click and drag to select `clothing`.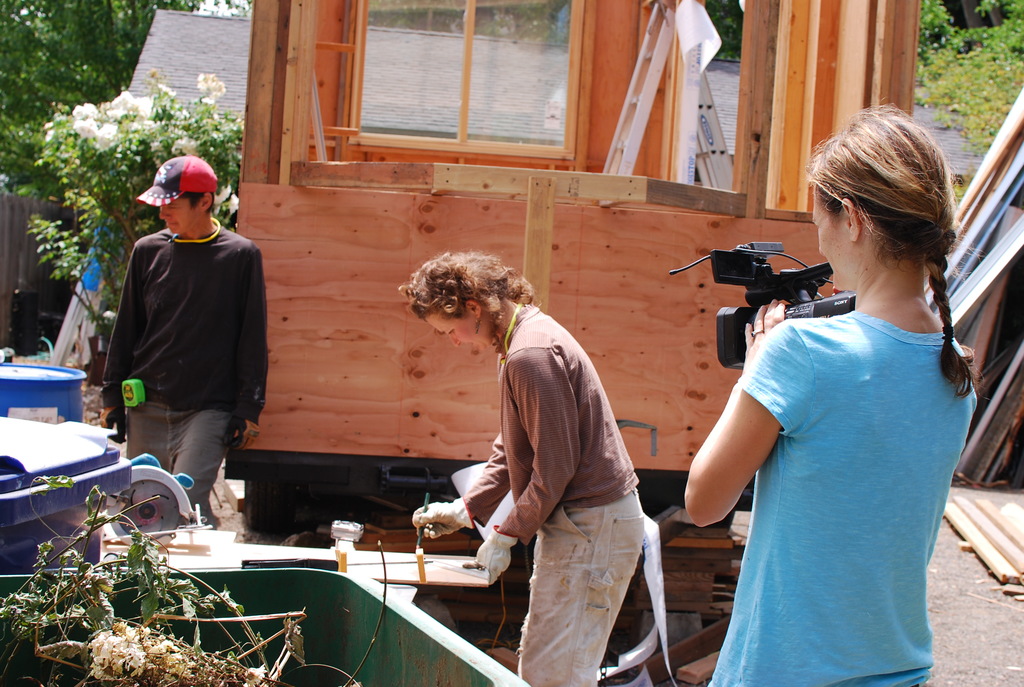
Selection: [93, 210, 269, 540].
